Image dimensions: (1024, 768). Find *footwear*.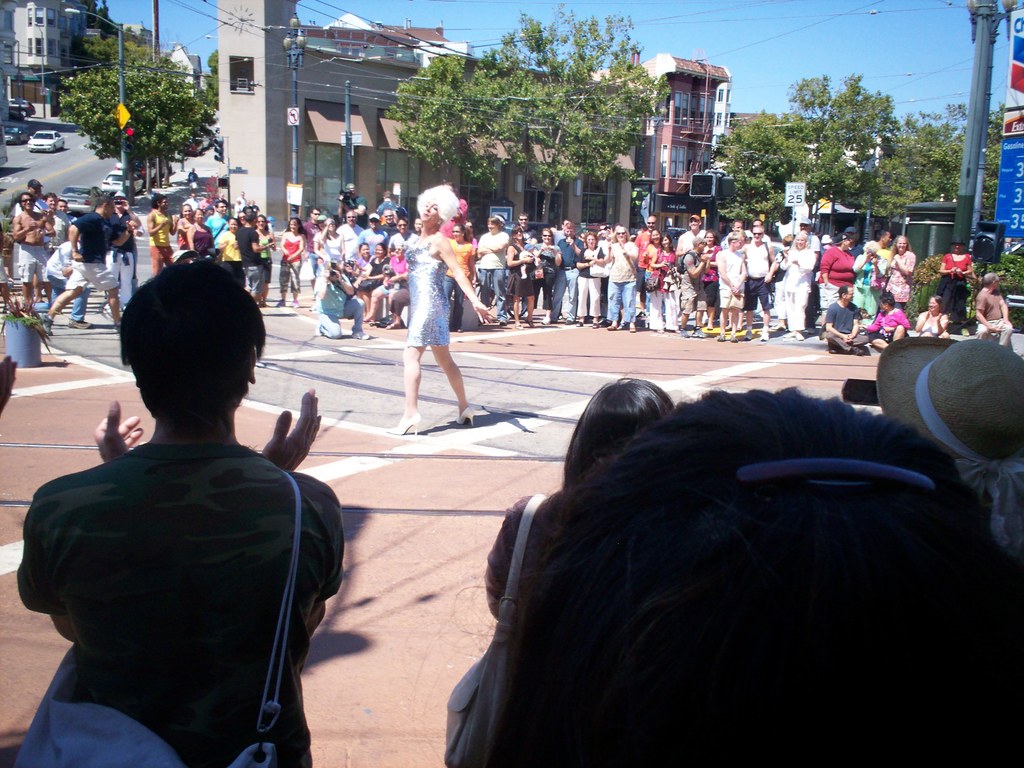
bbox=[387, 412, 425, 436].
